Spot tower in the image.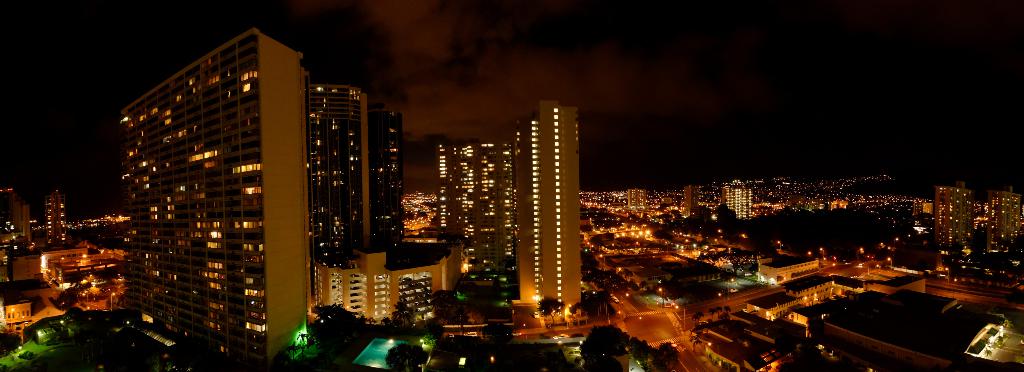
tower found at l=492, t=85, r=593, b=311.
